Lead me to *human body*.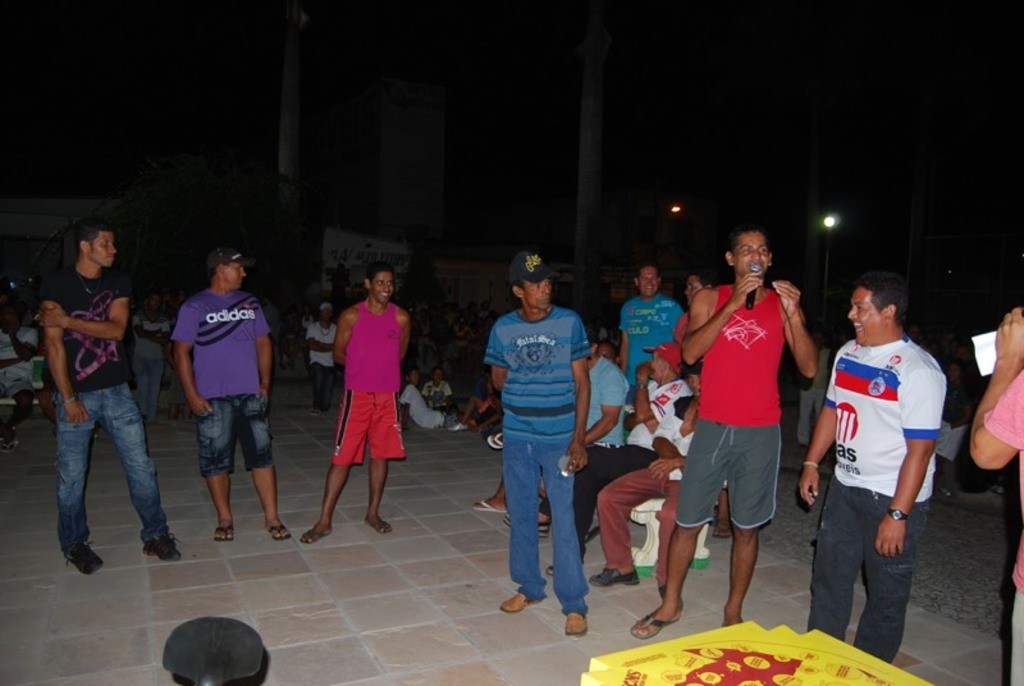
Lead to (621, 288, 676, 407).
